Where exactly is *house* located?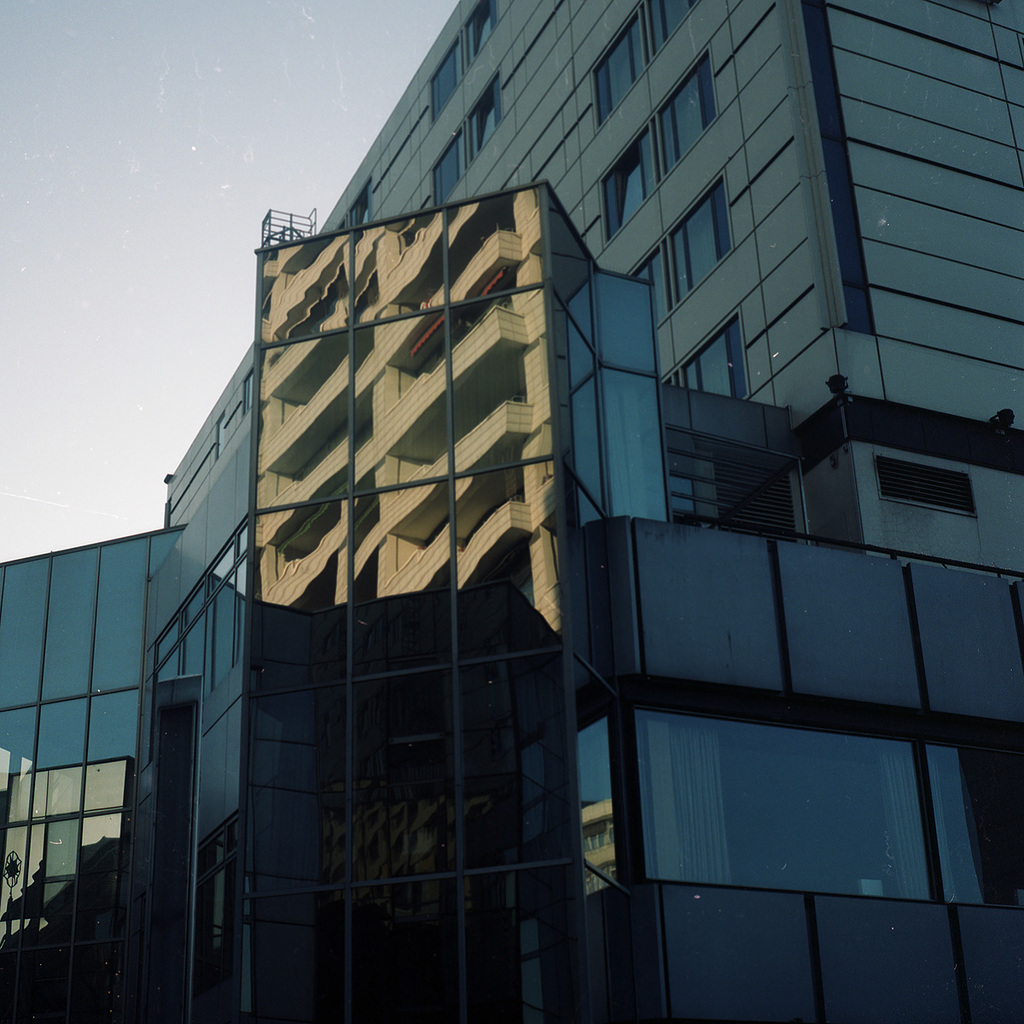
Its bounding box is 0/0/984/1023.
